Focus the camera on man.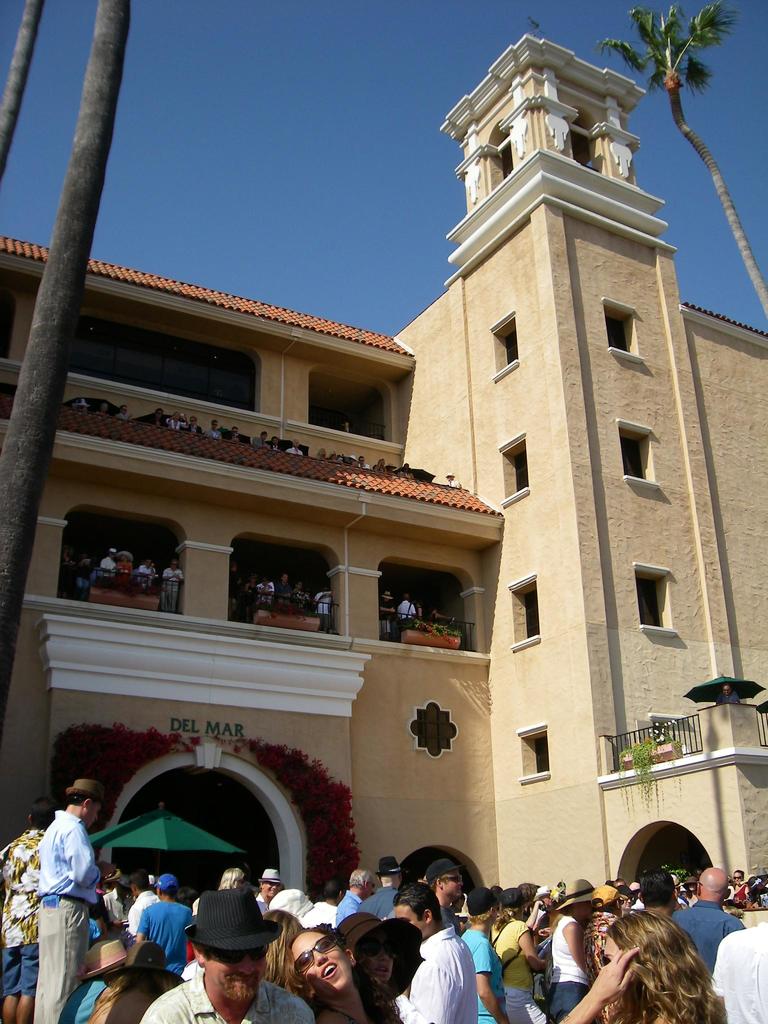
Focus region: [x1=124, y1=883, x2=314, y2=1023].
